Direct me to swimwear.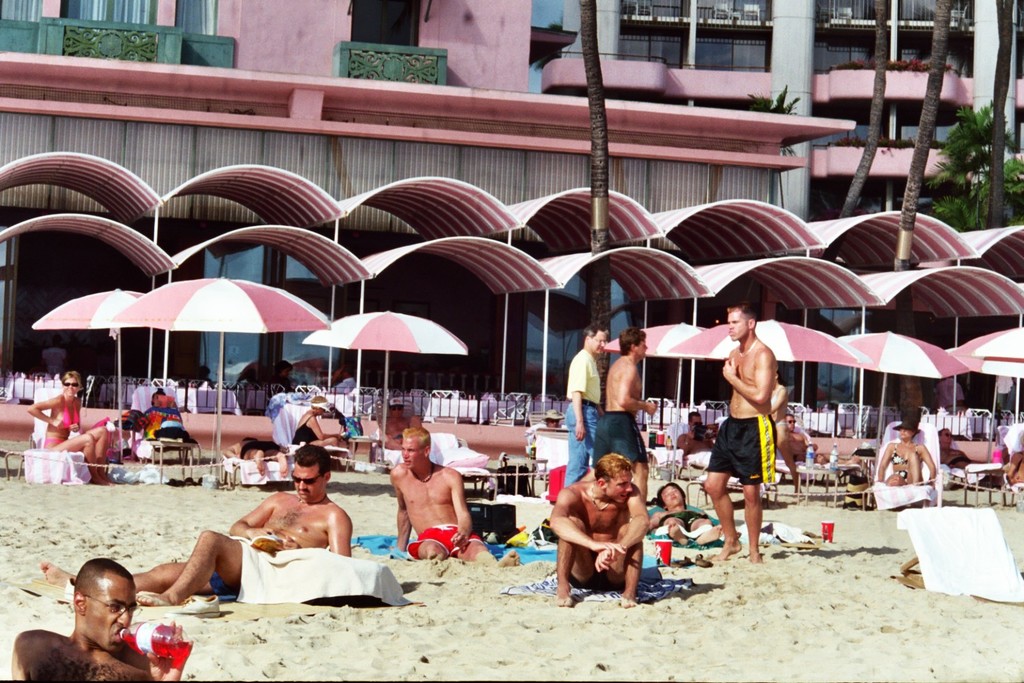
Direction: region(567, 563, 631, 586).
